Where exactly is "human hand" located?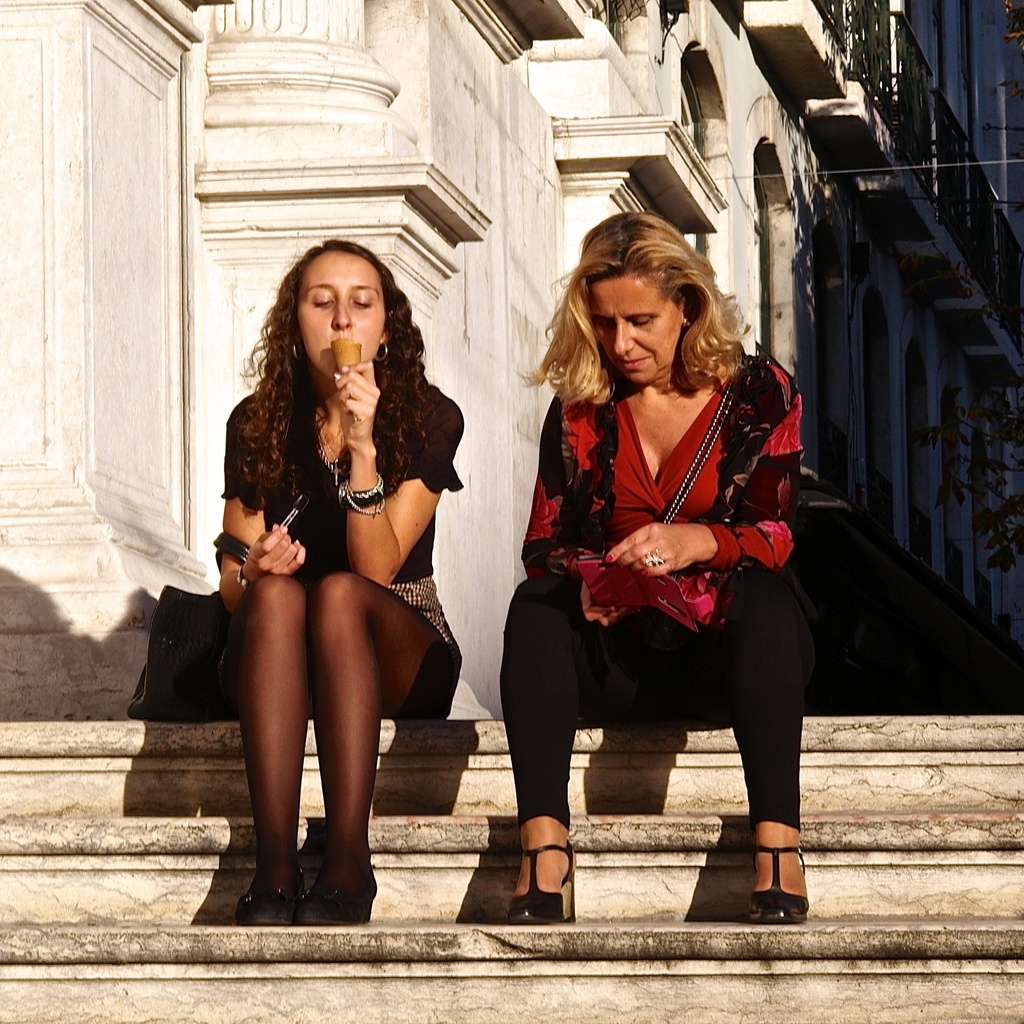
Its bounding box is 581:580:630:629.
